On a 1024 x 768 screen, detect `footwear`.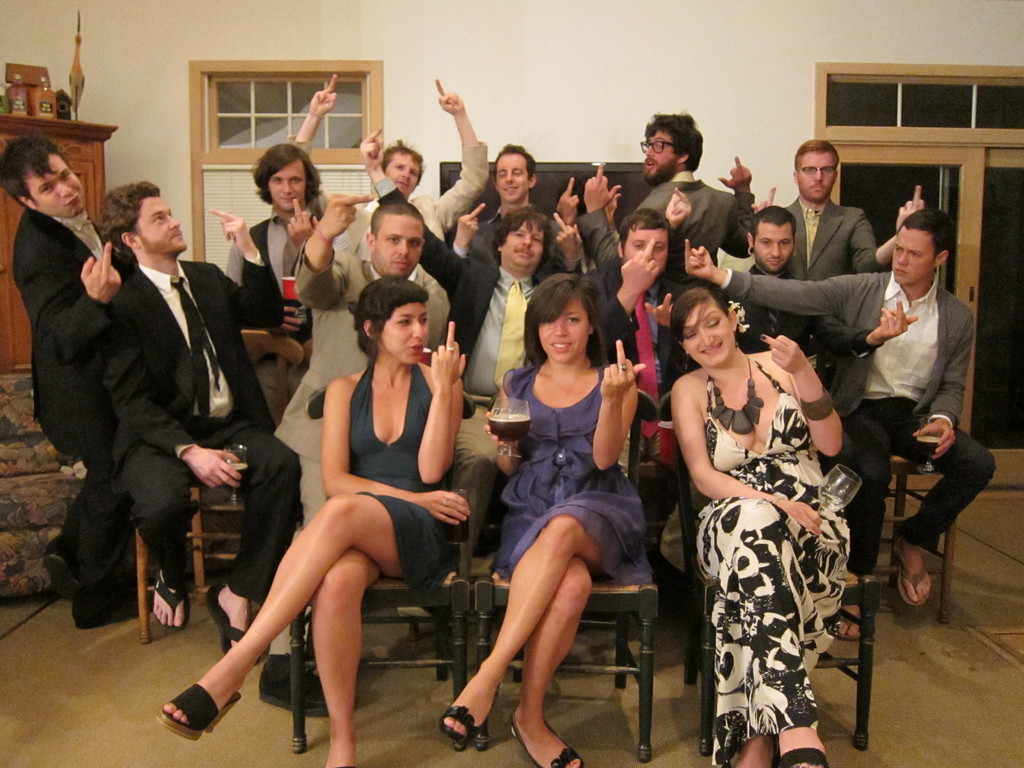
<region>832, 607, 869, 646</region>.
